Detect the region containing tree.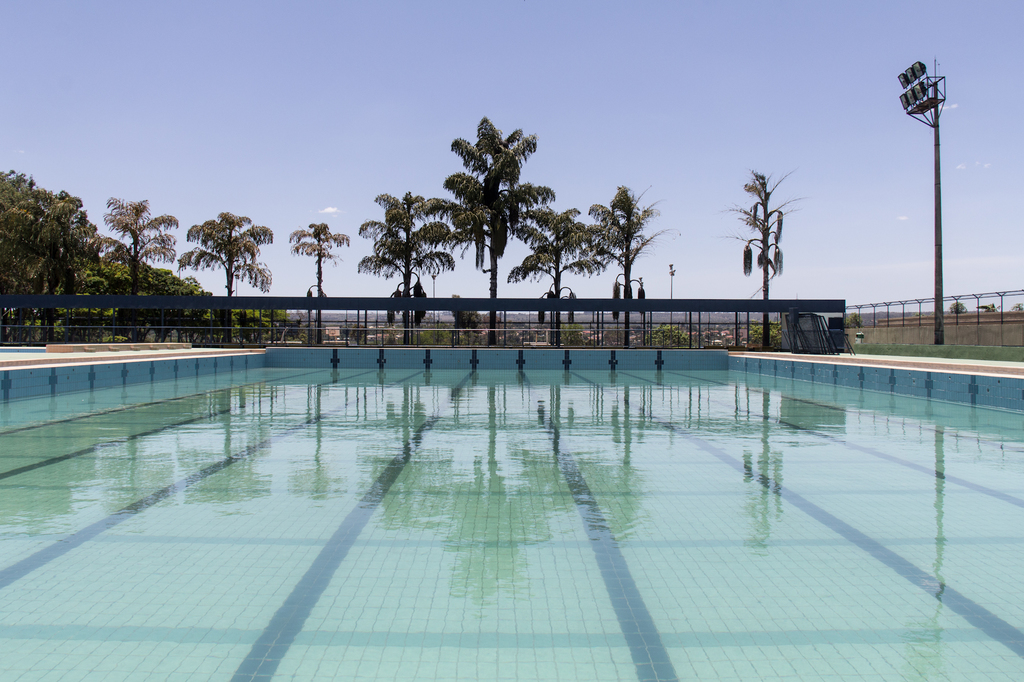
bbox=[355, 185, 456, 346].
